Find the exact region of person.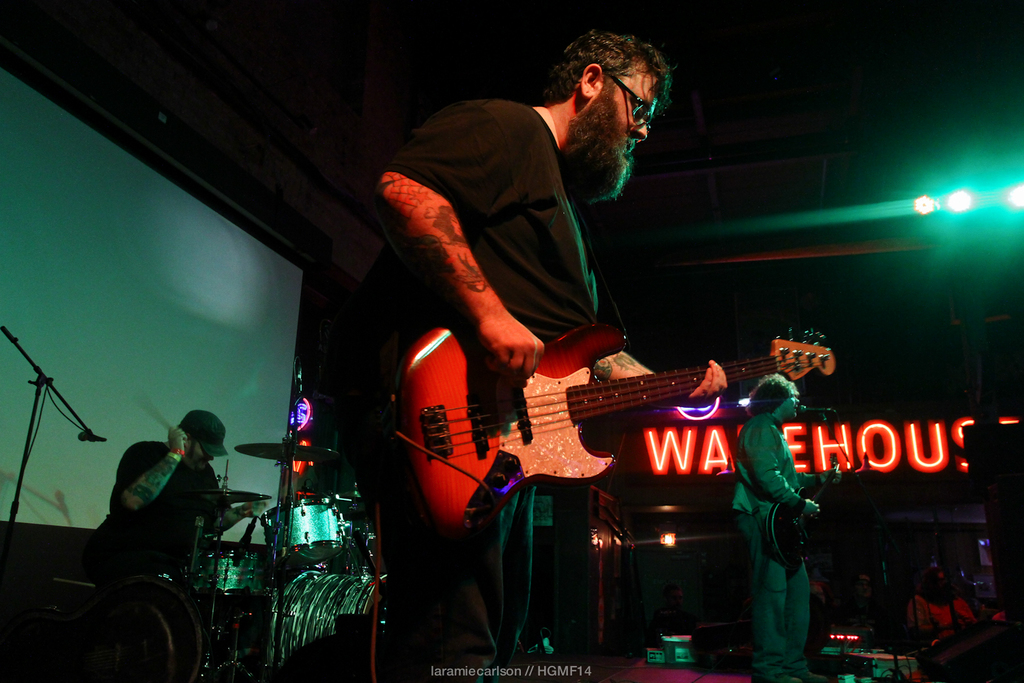
Exact region: x1=737 y1=368 x2=828 y2=667.
